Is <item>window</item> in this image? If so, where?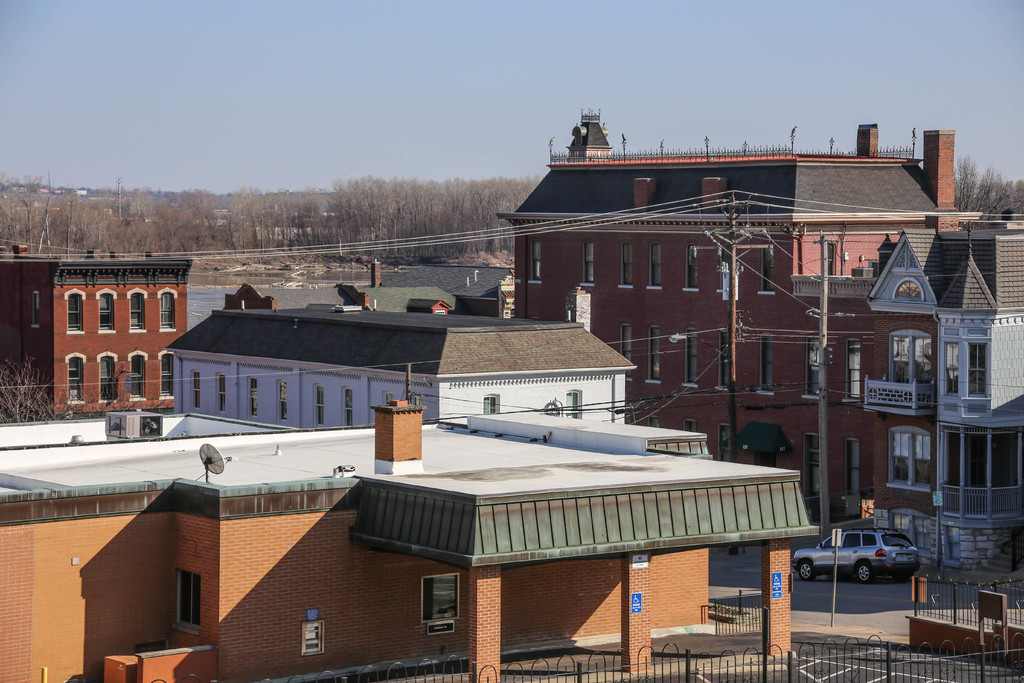
Yes, at 760:333:776:404.
